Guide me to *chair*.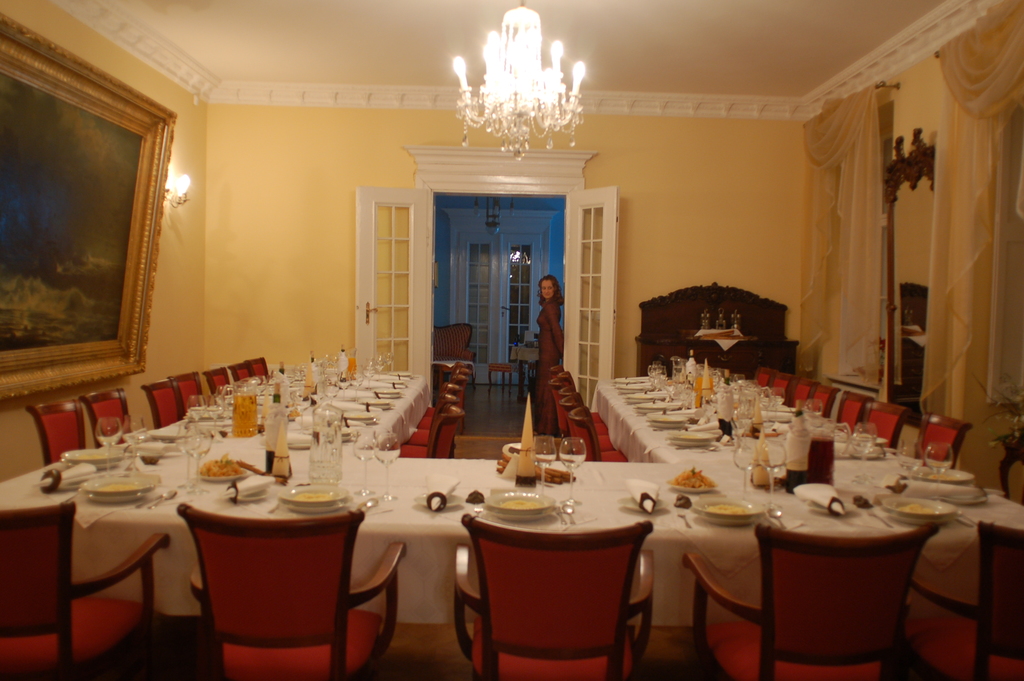
Guidance: region(911, 411, 973, 469).
